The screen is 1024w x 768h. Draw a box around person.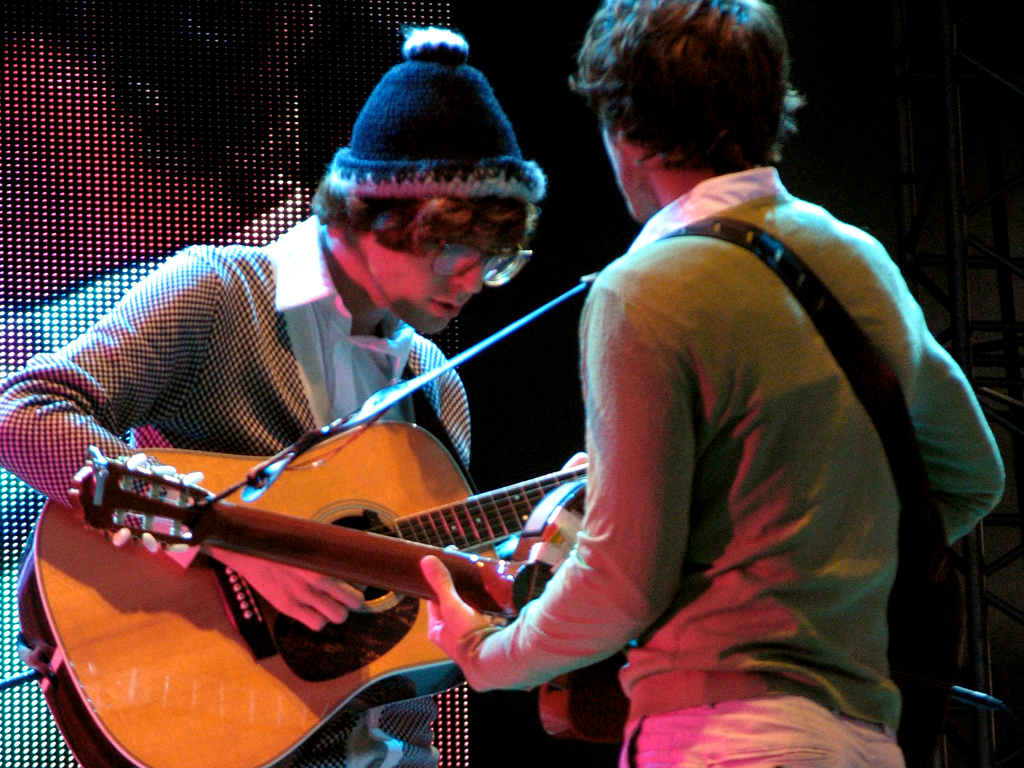
[x1=52, y1=95, x2=608, y2=615].
